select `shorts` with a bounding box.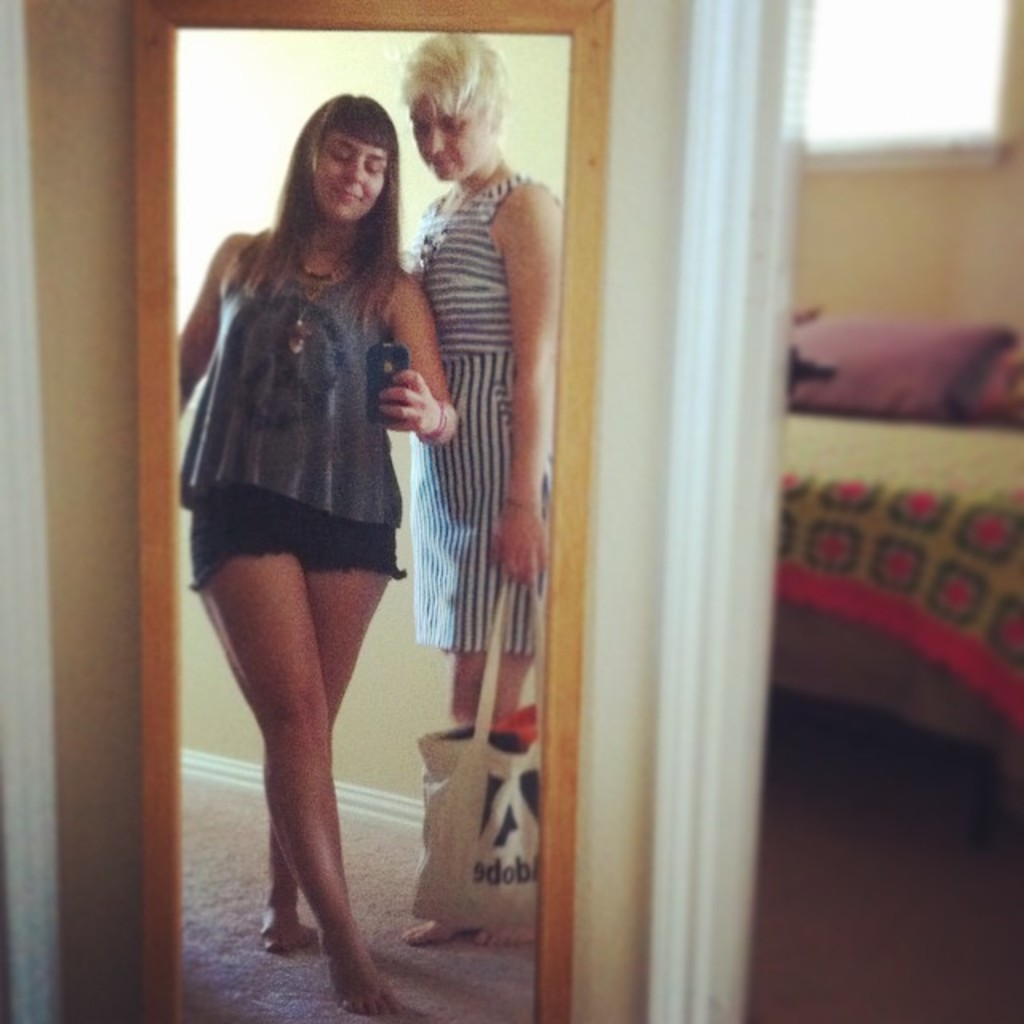
{"x1": 190, "y1": 483, "x2": 408, "y2": 587}.
